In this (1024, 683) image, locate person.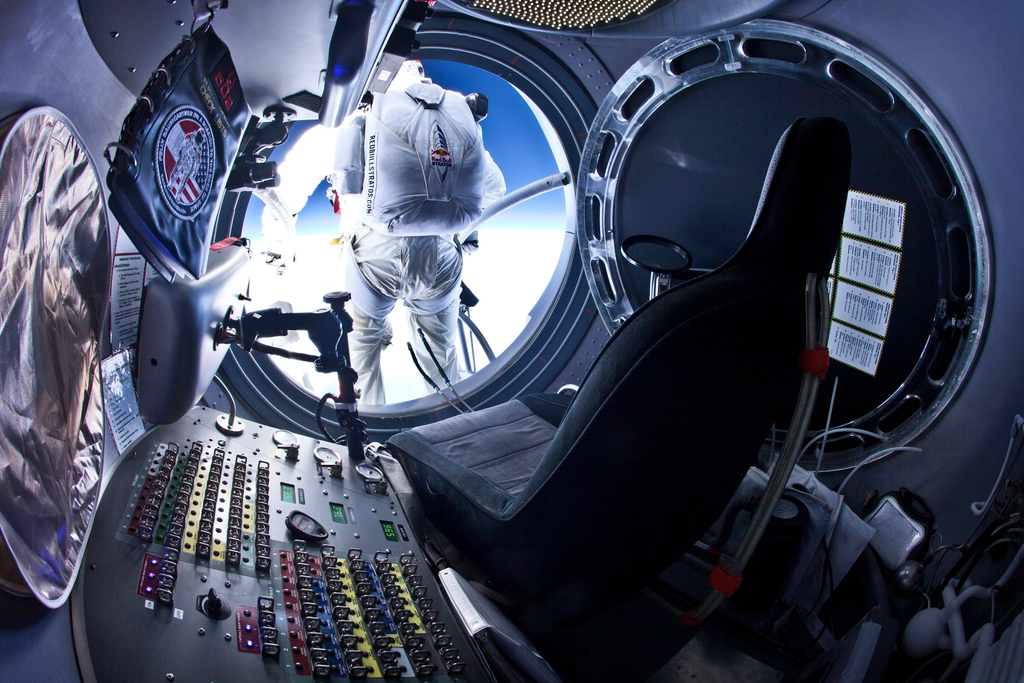
Bounding box: locate(259, 58, 506, 403).
